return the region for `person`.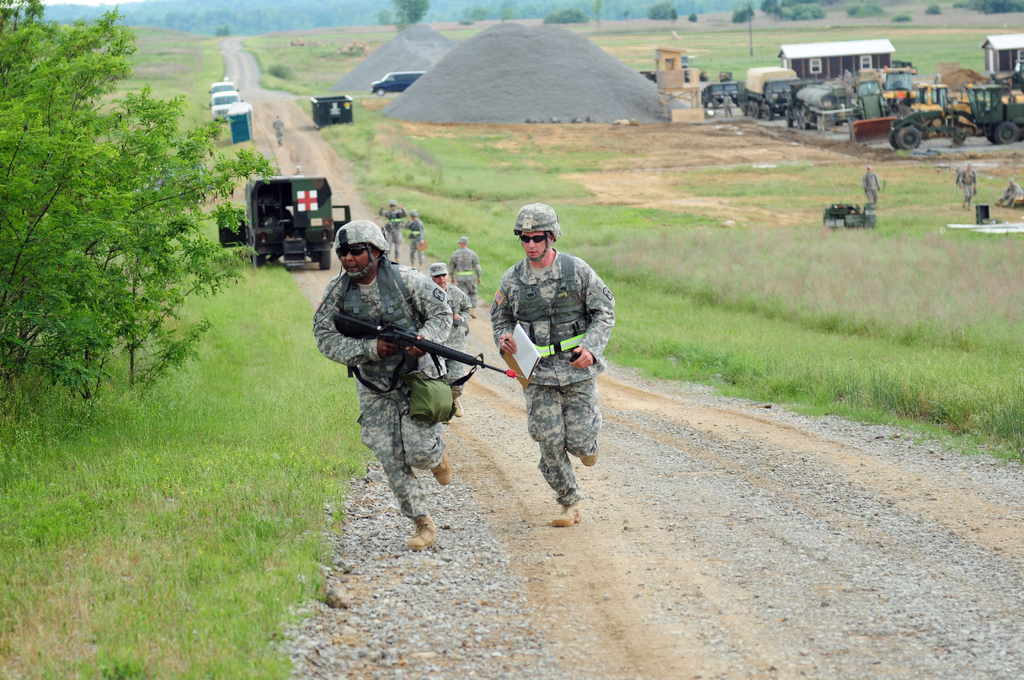
{"x1": 862, "y1": 164, "x2": 883, "y2": 209}.
